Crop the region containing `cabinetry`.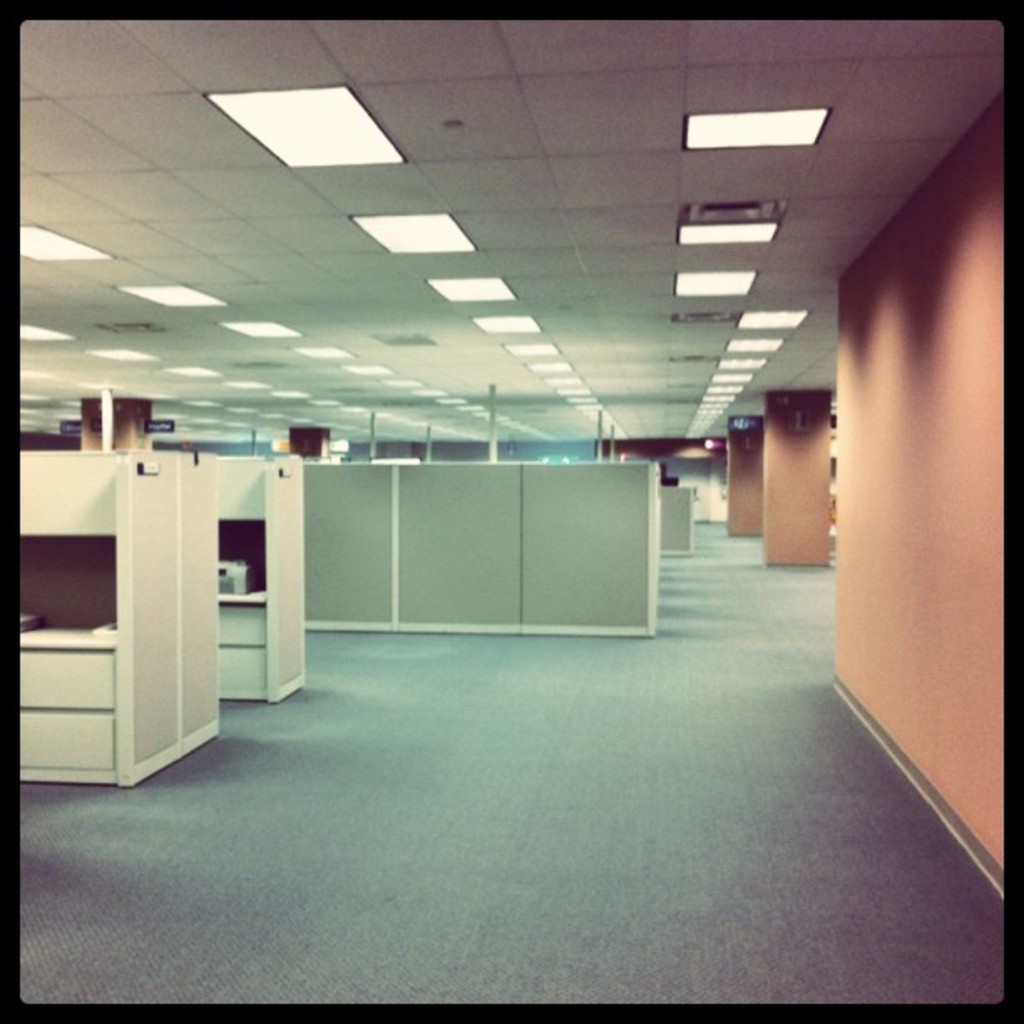
Crop region: 12,627,117,788.
